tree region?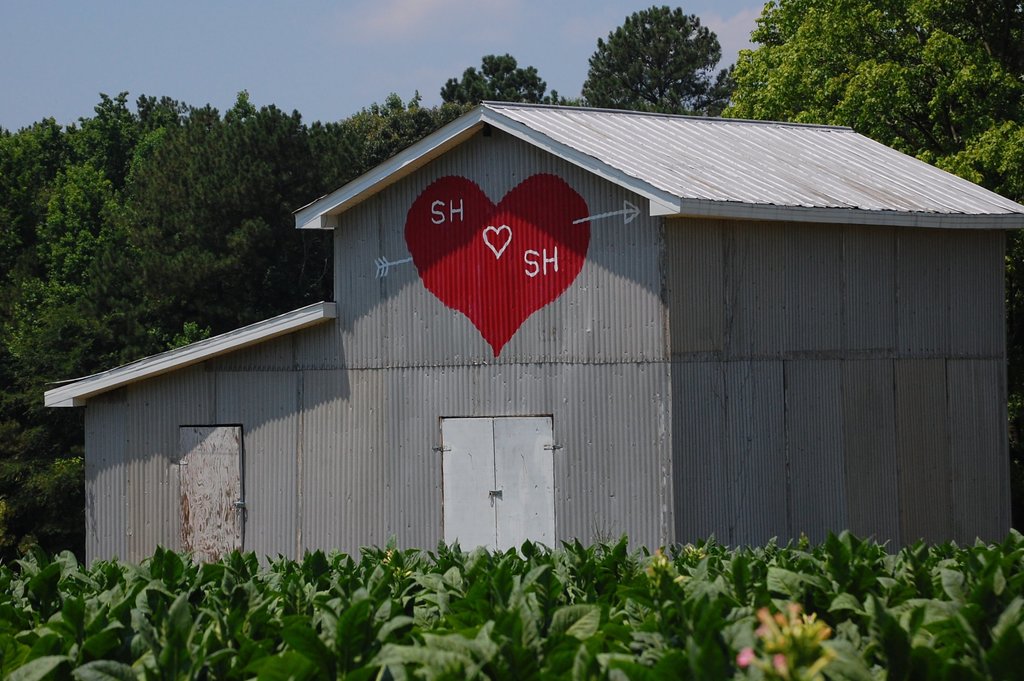
706, 0, 1023, 218
